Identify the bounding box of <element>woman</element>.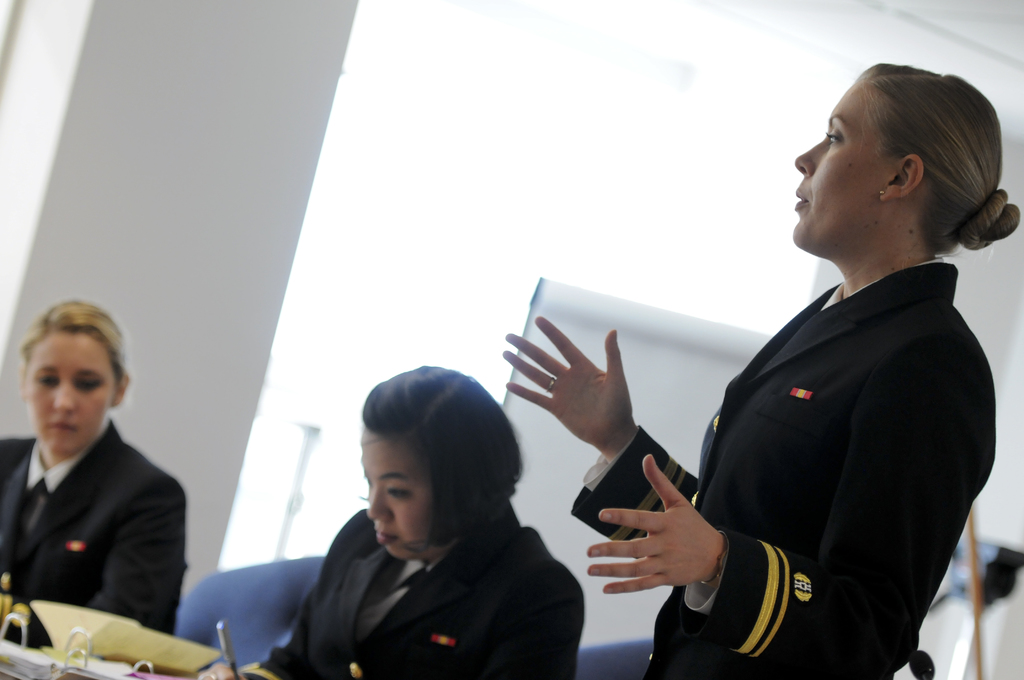
x1=501 y1=69 x2=1018 y2=664.
